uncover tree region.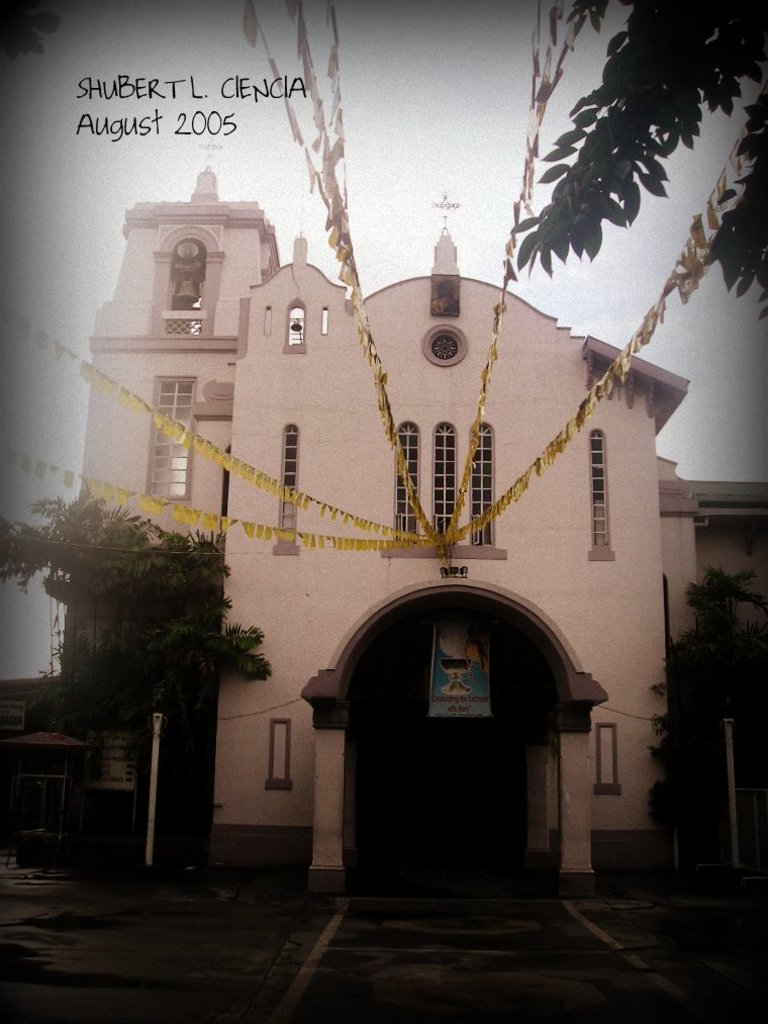
Uncovered: locate(645, 562, 765, 887).
